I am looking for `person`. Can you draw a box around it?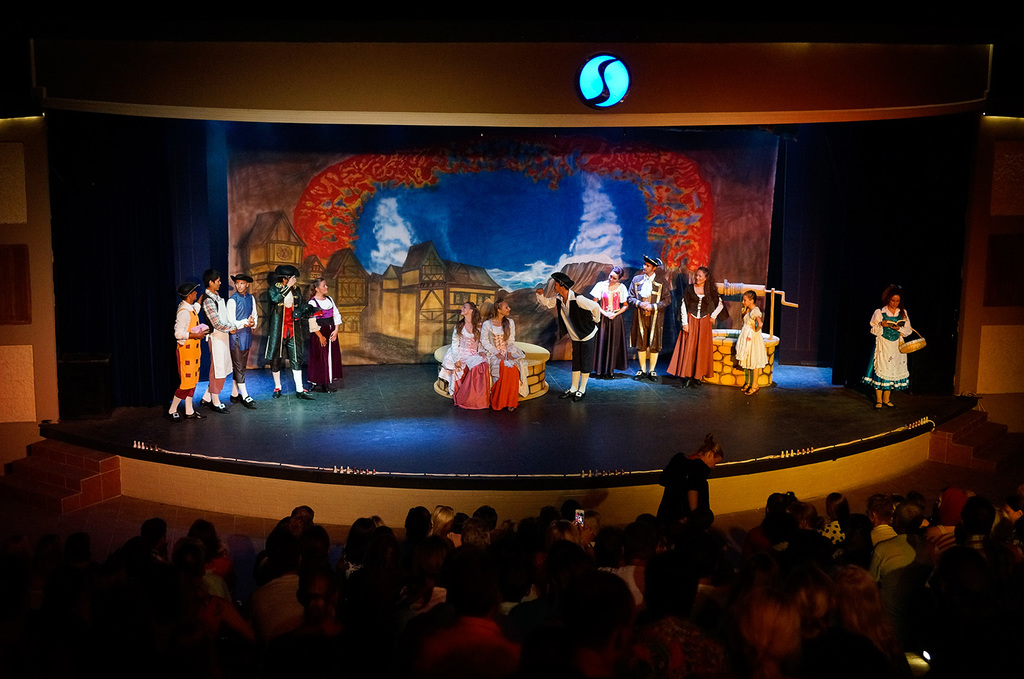
Sure, the bounding box is box(410, 587, 522, 675).
